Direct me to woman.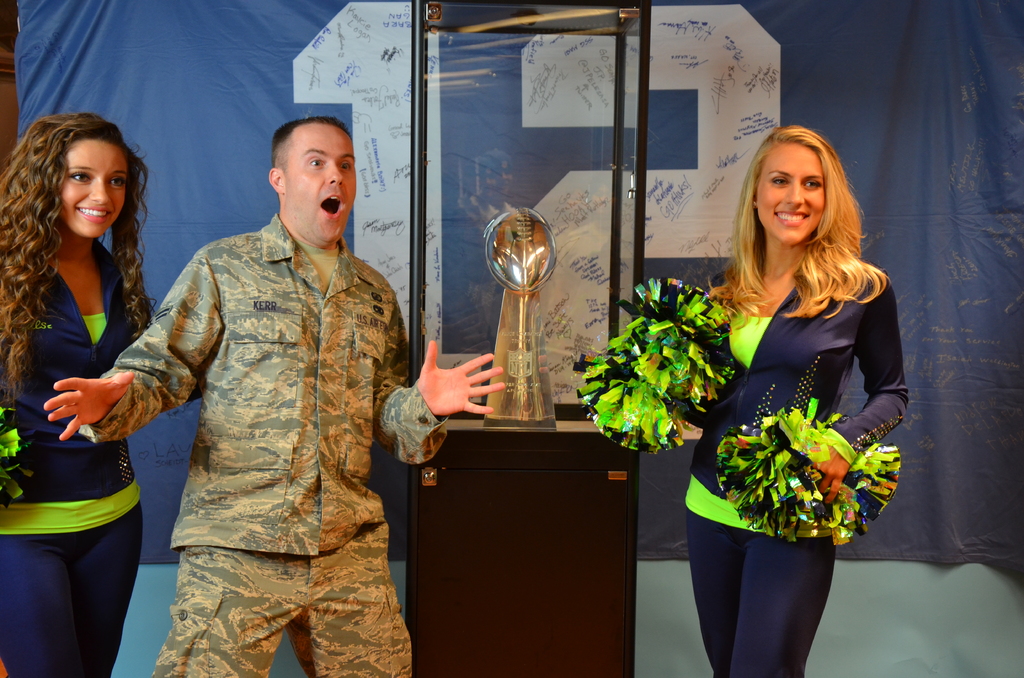
Direction: x1=661 y1=127 x2=906 y2=677.
